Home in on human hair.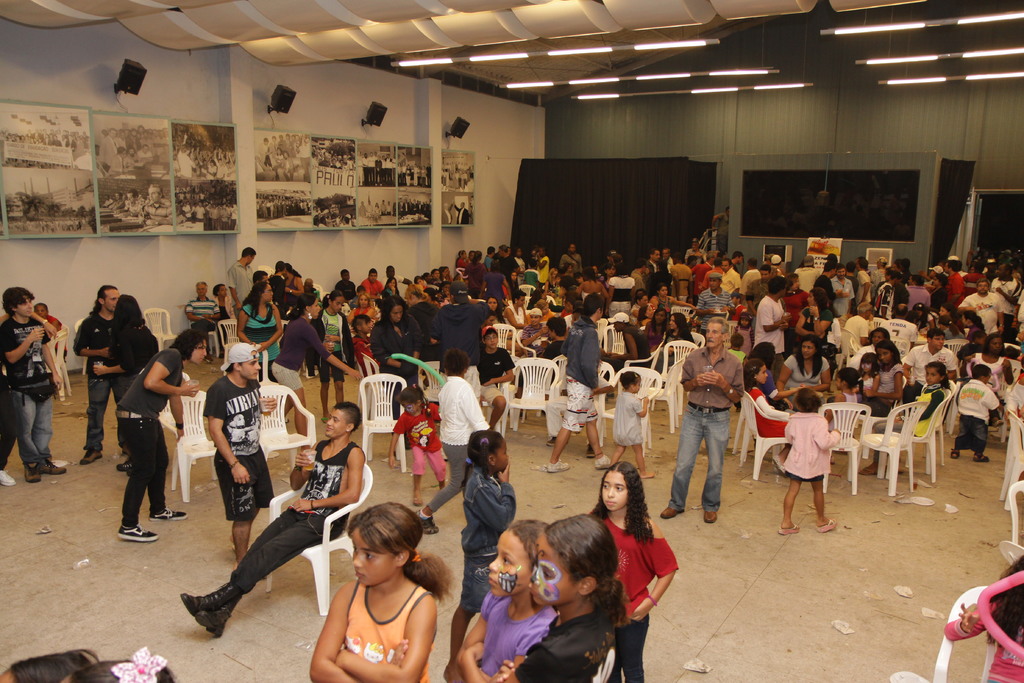
Homed in at 600, 477, 662, 557.
